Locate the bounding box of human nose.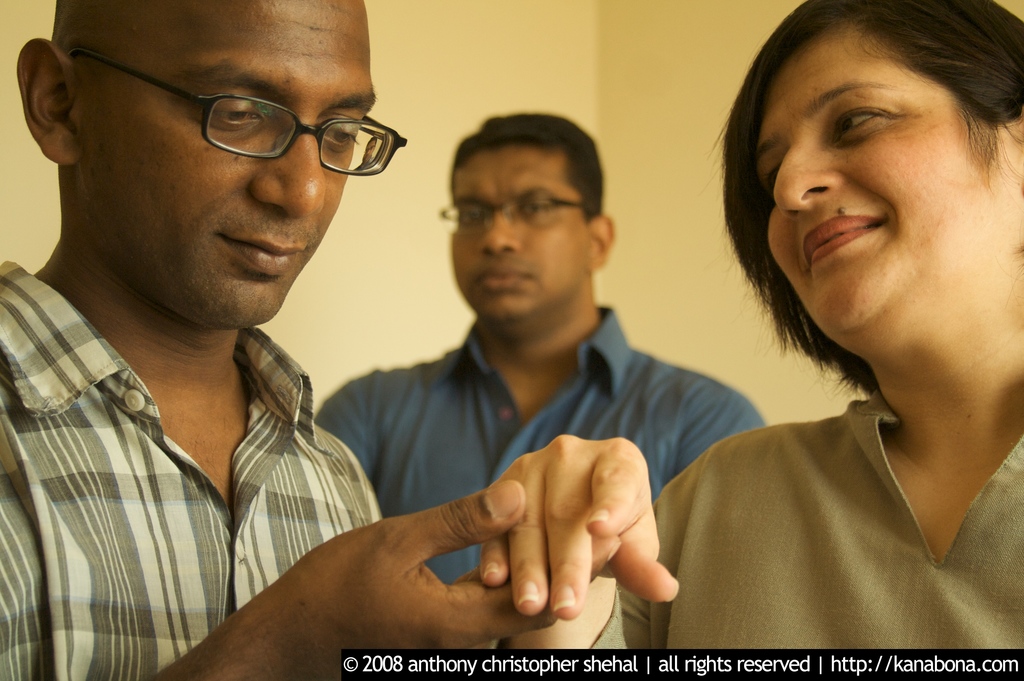
Bounding box: 773,137,848,217.
